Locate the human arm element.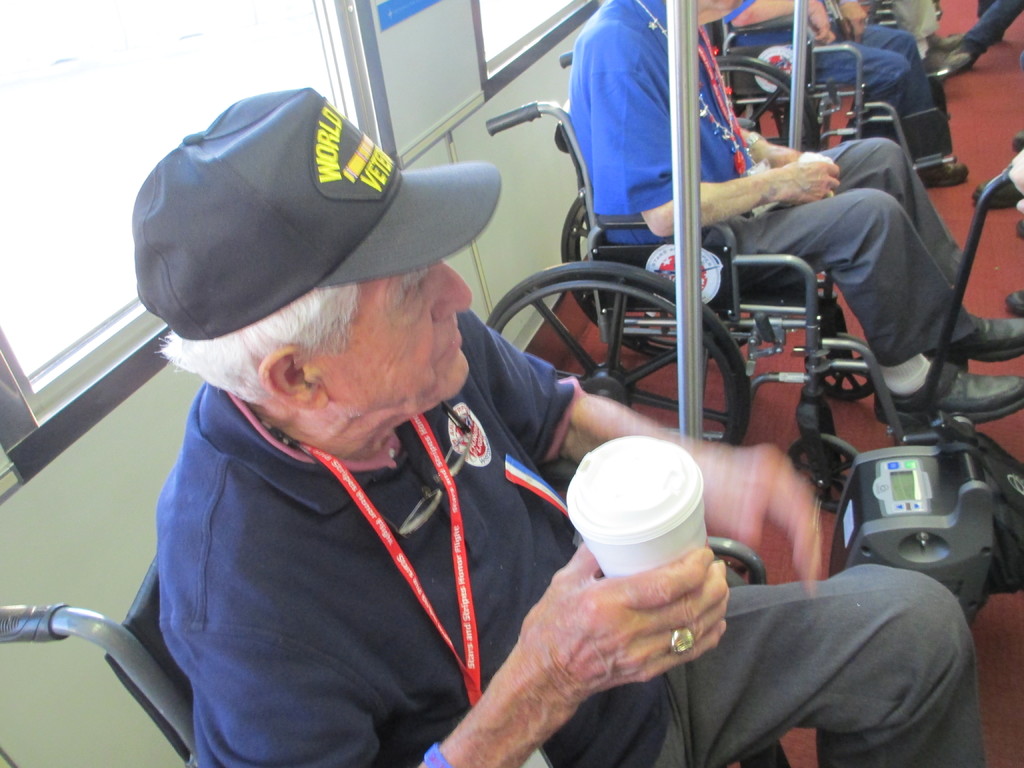
Element bbox: l=464, t=309, r=821, b=598.
